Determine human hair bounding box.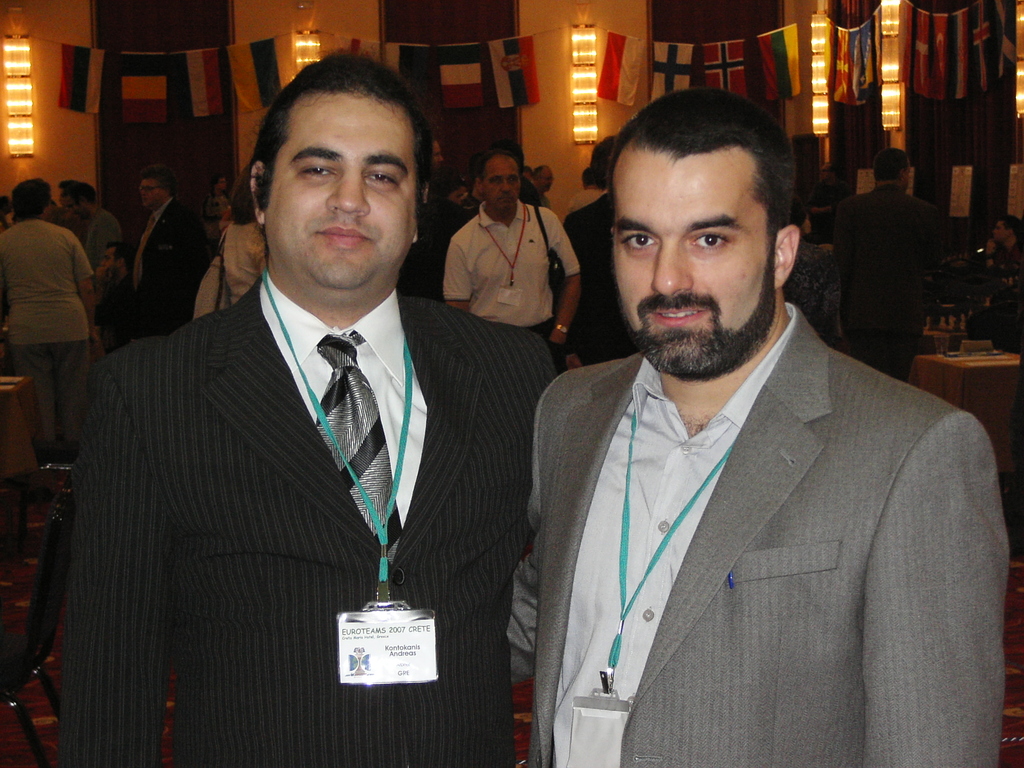
Determined: (9, 176, 51, 225).
